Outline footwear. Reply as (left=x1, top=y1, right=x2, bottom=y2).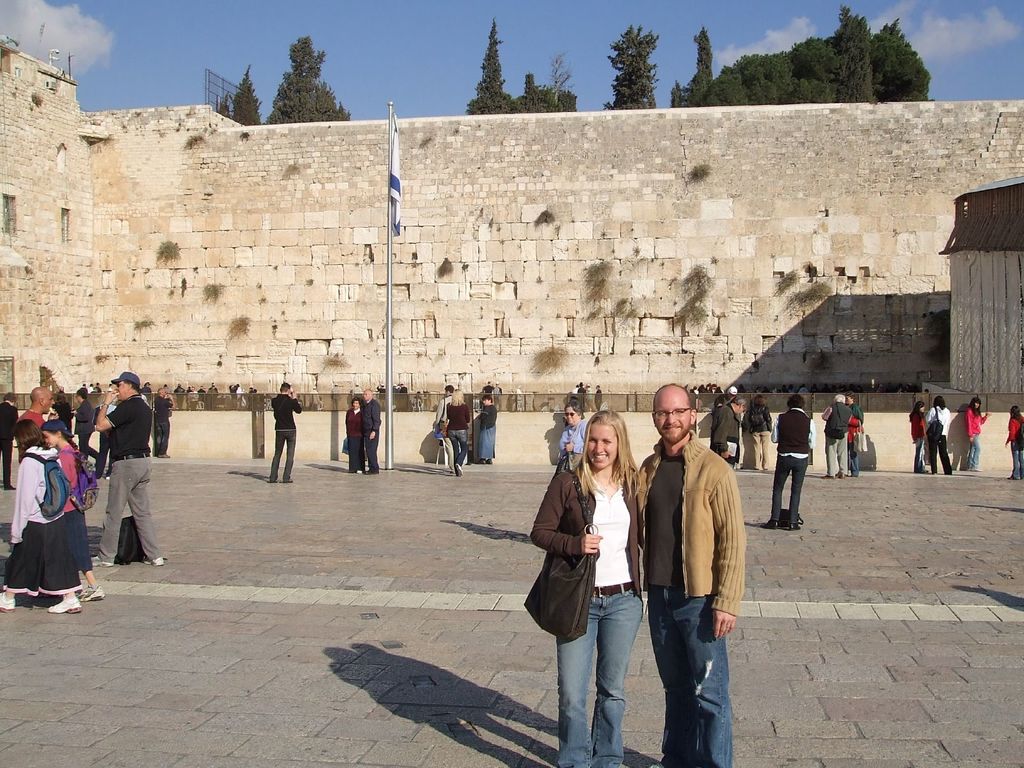
(left=971, top=467, right=984, bottom=472).
